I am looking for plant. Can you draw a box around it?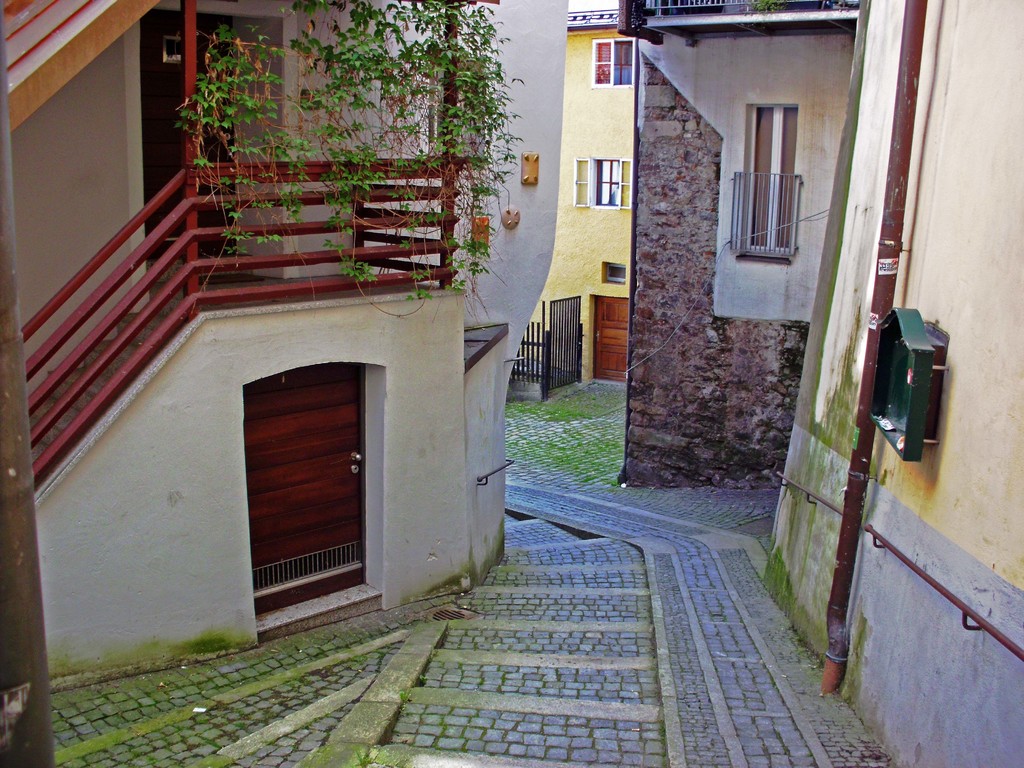
Sure, the bounding box is BBox(438, 713, 448, 737).
